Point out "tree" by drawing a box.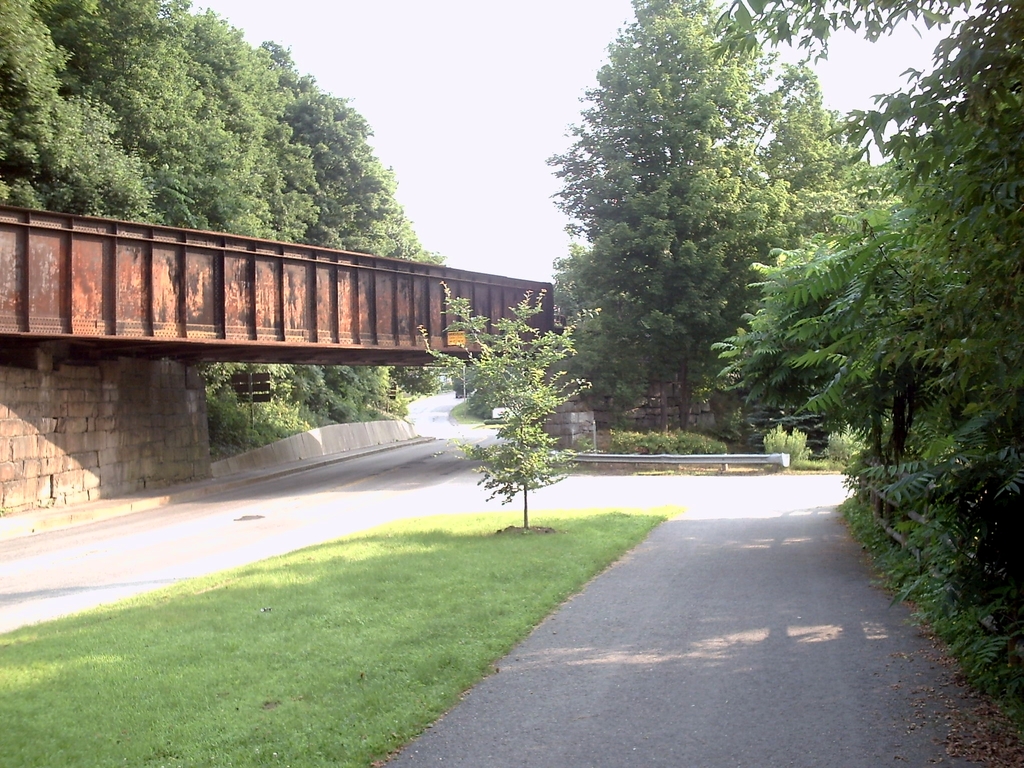
box=[702, 0, 1023, 717].
